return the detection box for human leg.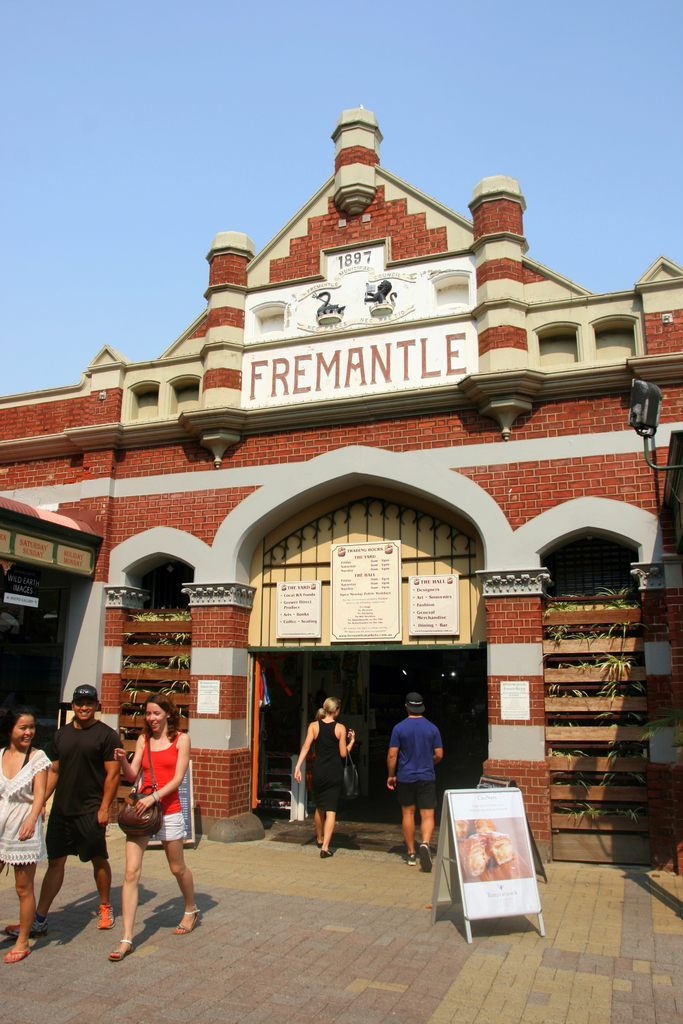
select_region(87, 858, 112, 923).
